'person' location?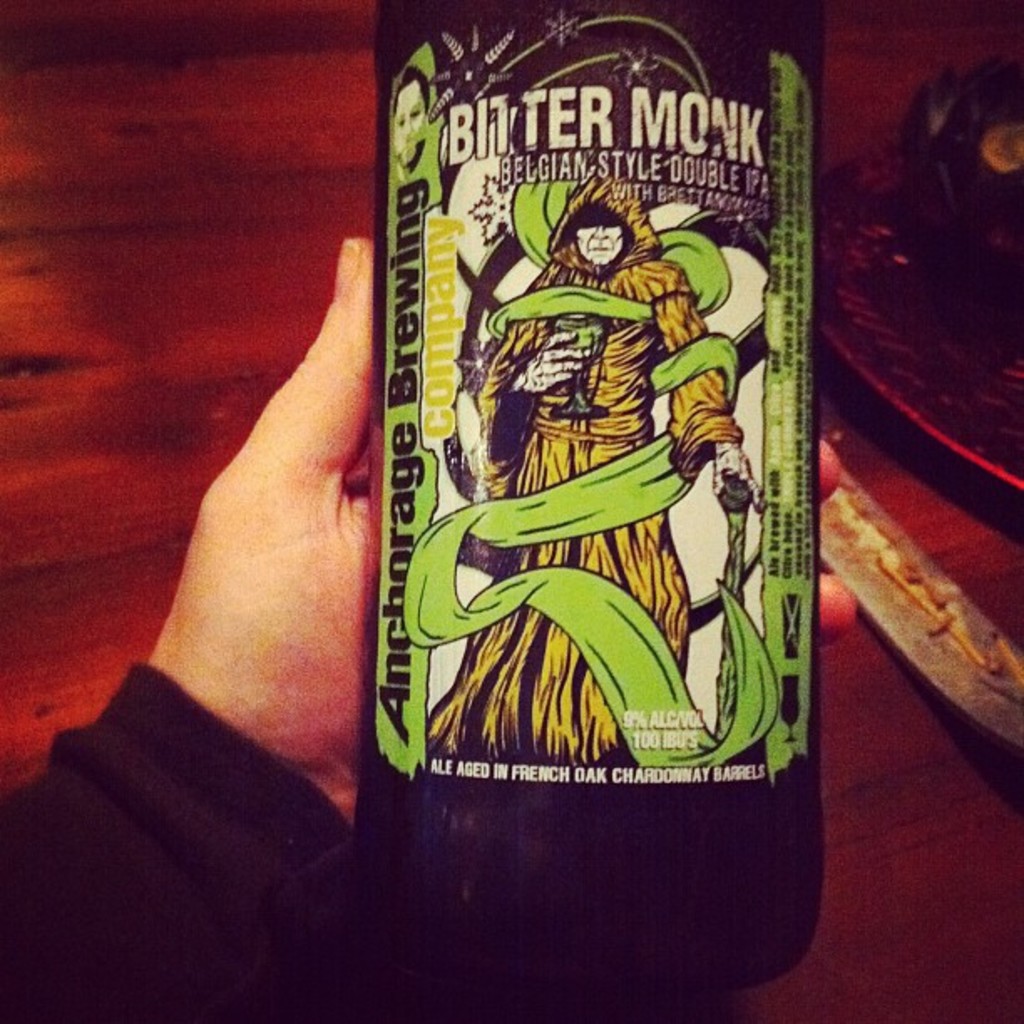
bbox(398, 50, 755, 912)
